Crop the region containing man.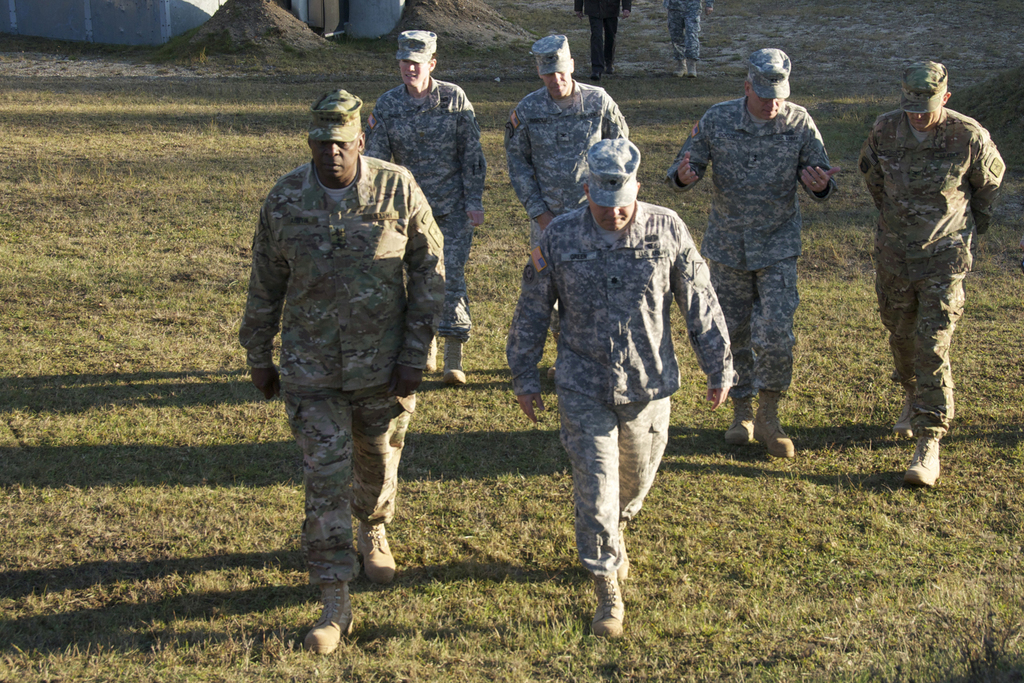
Crop region: 689 45 850 462.
